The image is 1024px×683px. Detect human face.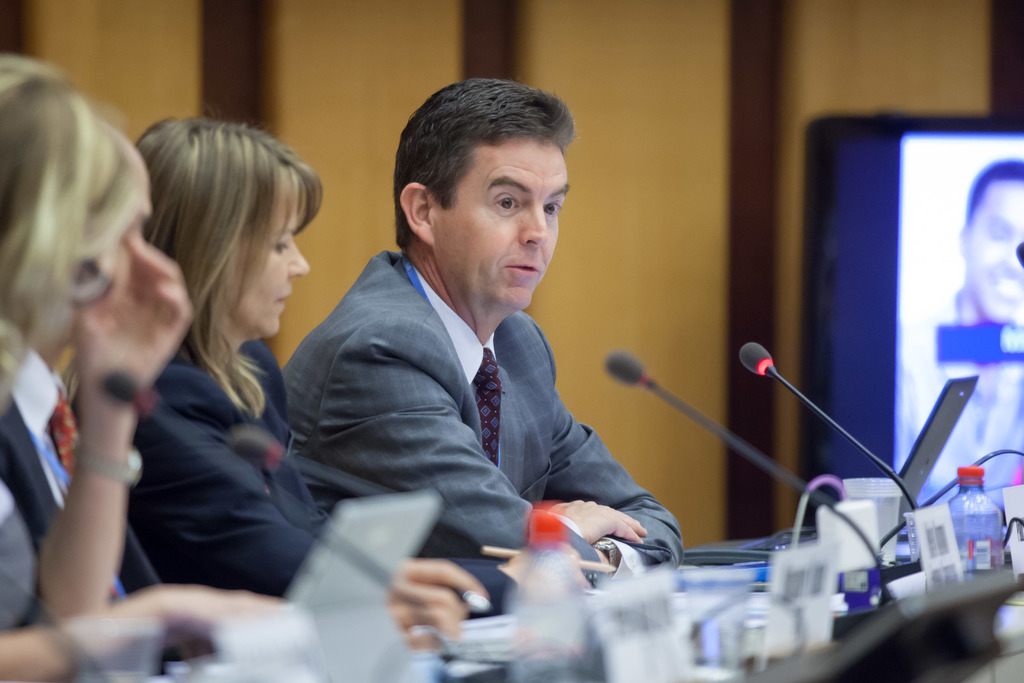
Detection: 227:161:314:344.
